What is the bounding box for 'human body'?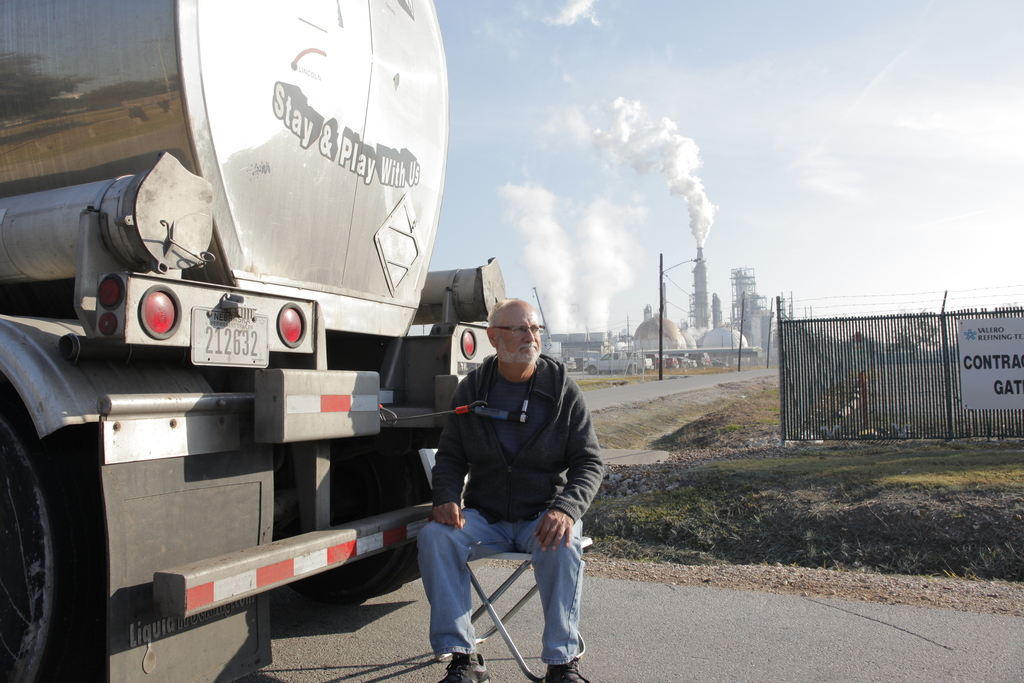
419 295 602 682.
